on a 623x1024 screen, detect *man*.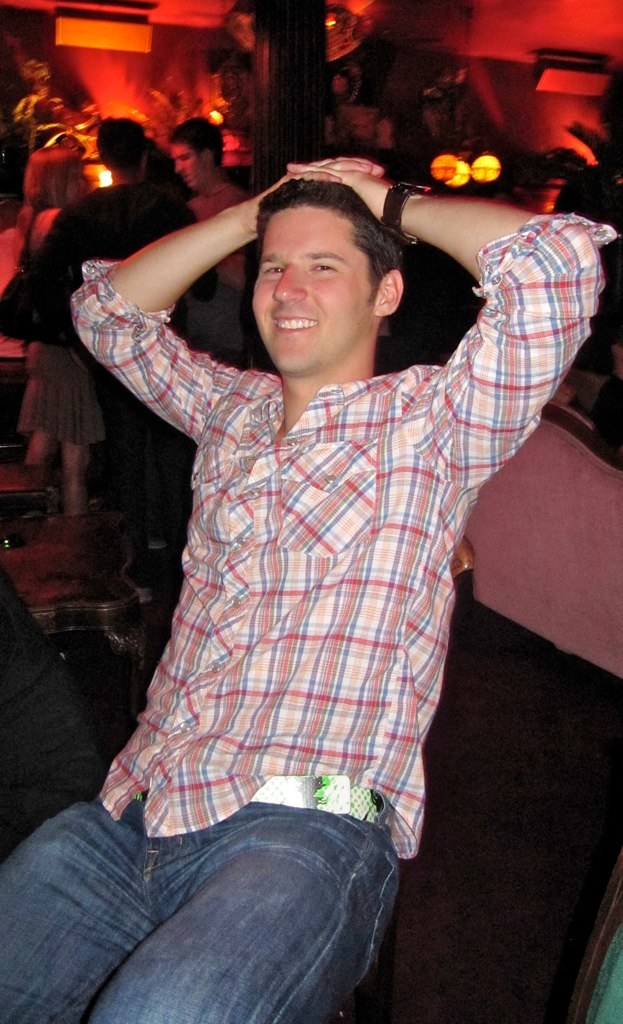
box(0, 157, 617, 1023).
